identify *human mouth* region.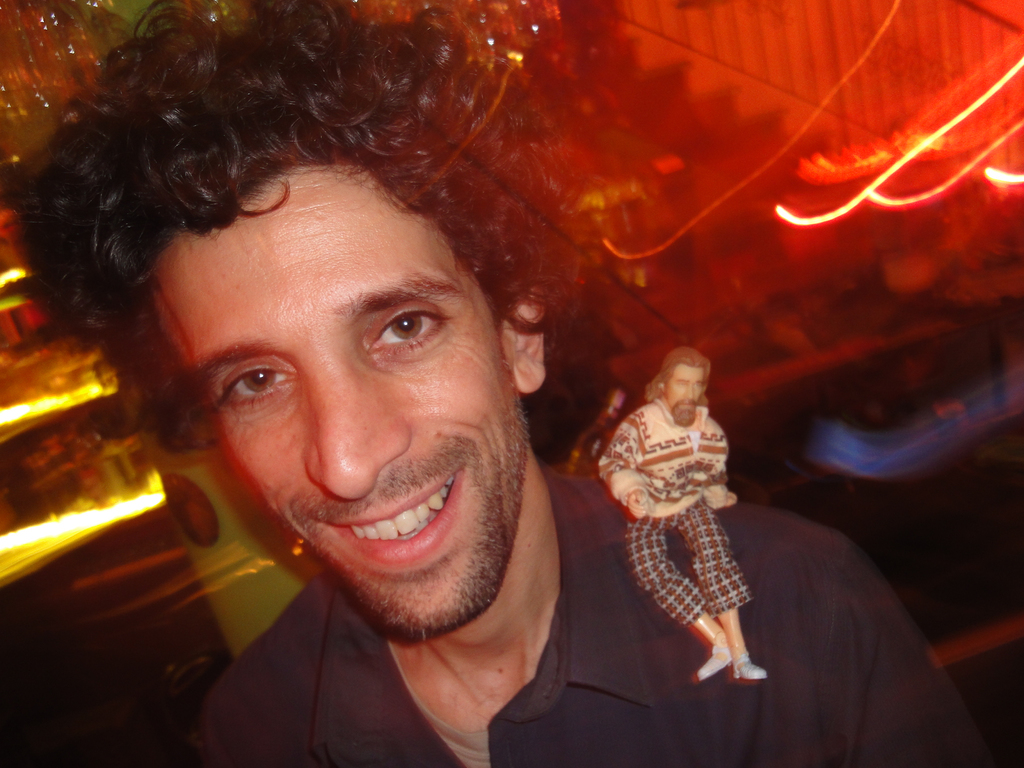
Region: detection(301, 487, 485, 582).
